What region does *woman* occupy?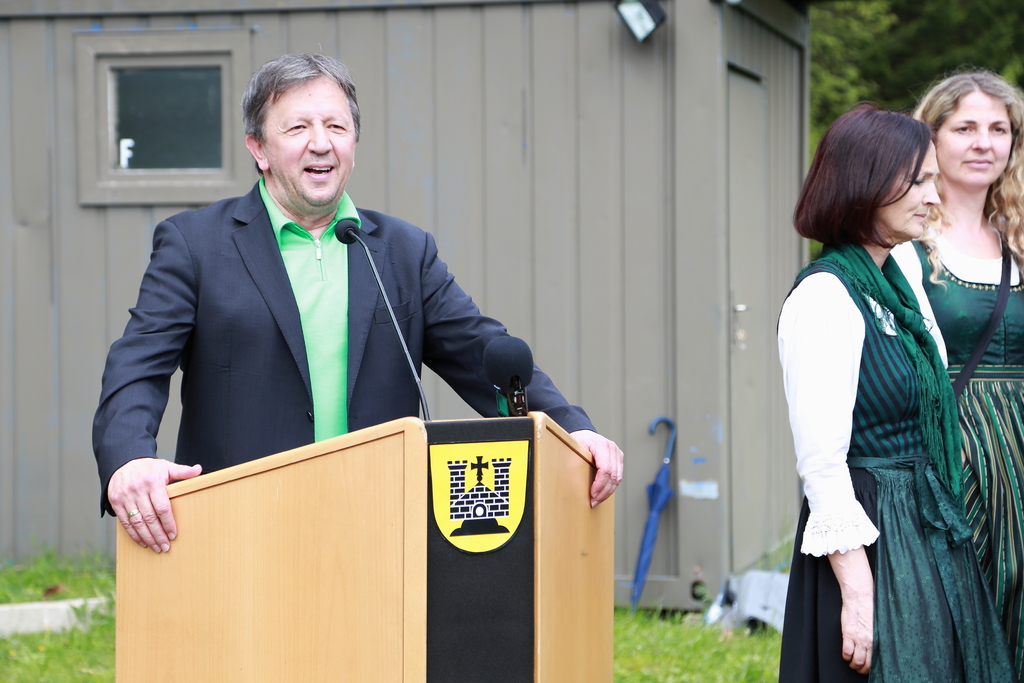
<region>773, 101, 1014, 682</region>.
